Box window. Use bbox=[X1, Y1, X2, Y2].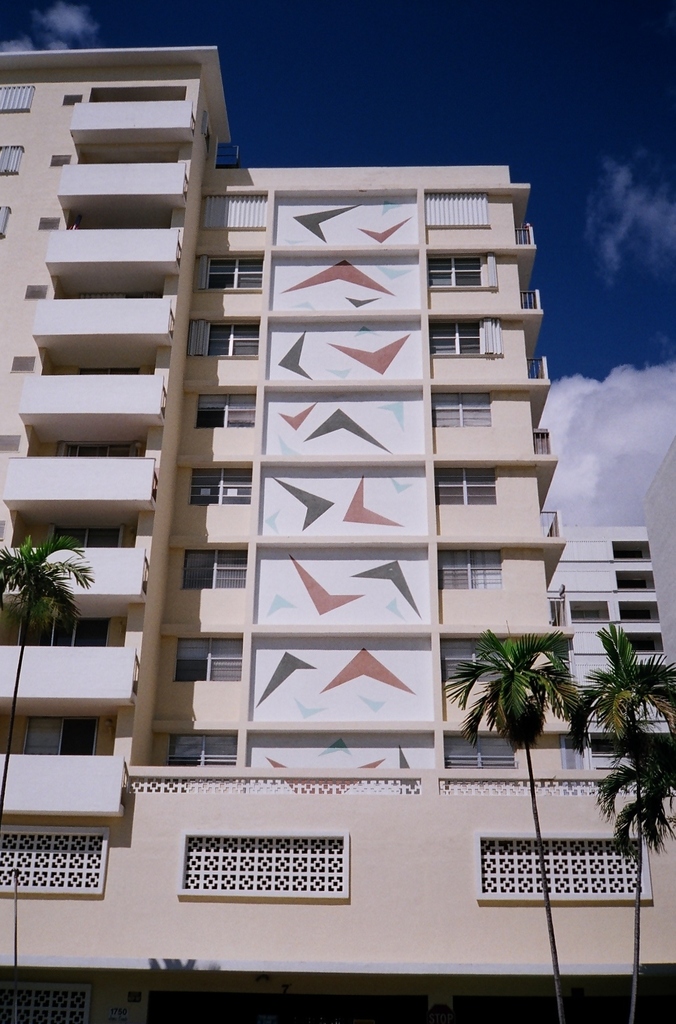
bbox=[542, 590, 570, 624].
